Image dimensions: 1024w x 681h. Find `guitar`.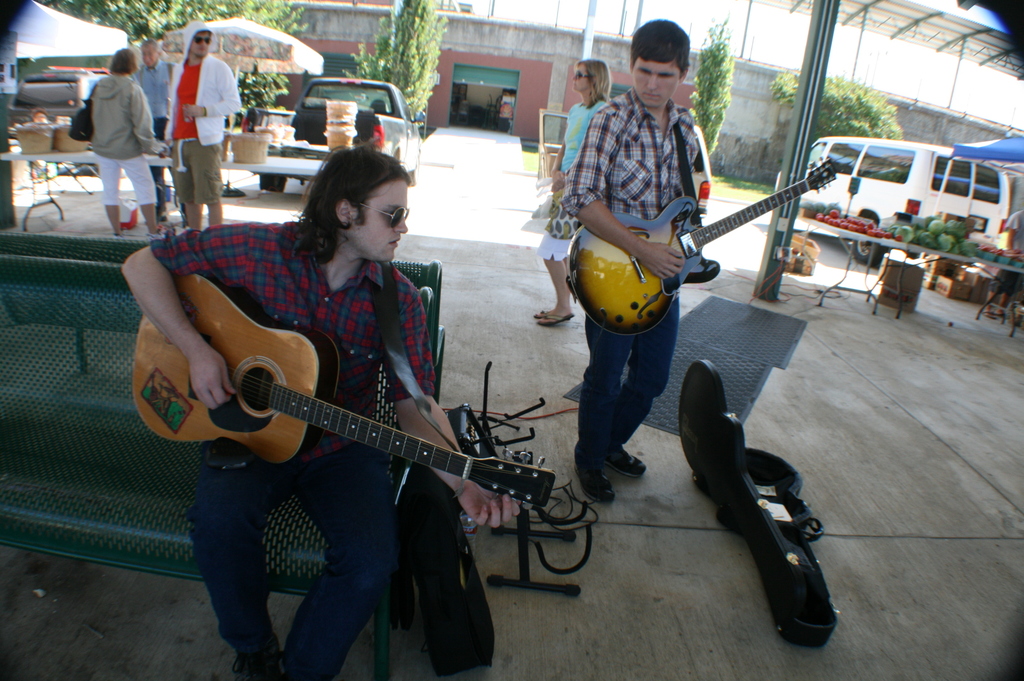
[140, 299, 561, 538].
